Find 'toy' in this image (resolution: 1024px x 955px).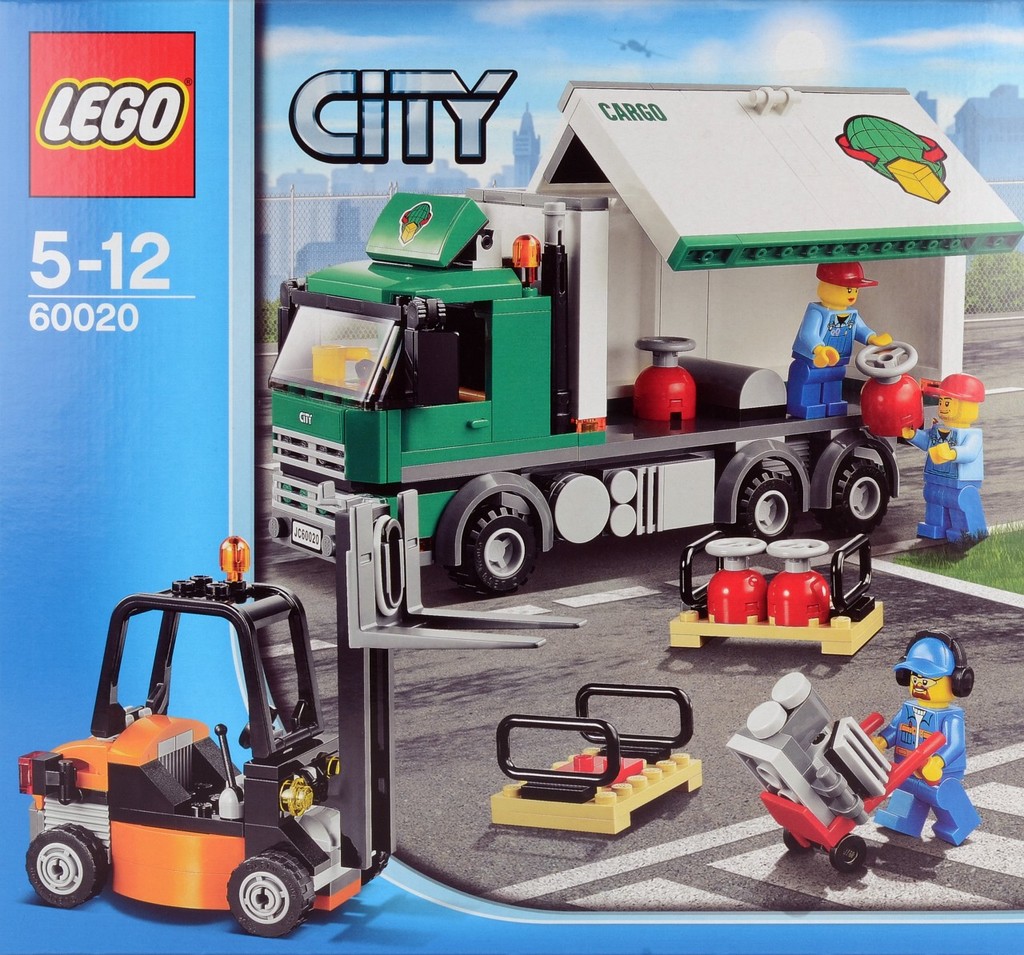
[left=483, top=688, right=702, bottom=837].
